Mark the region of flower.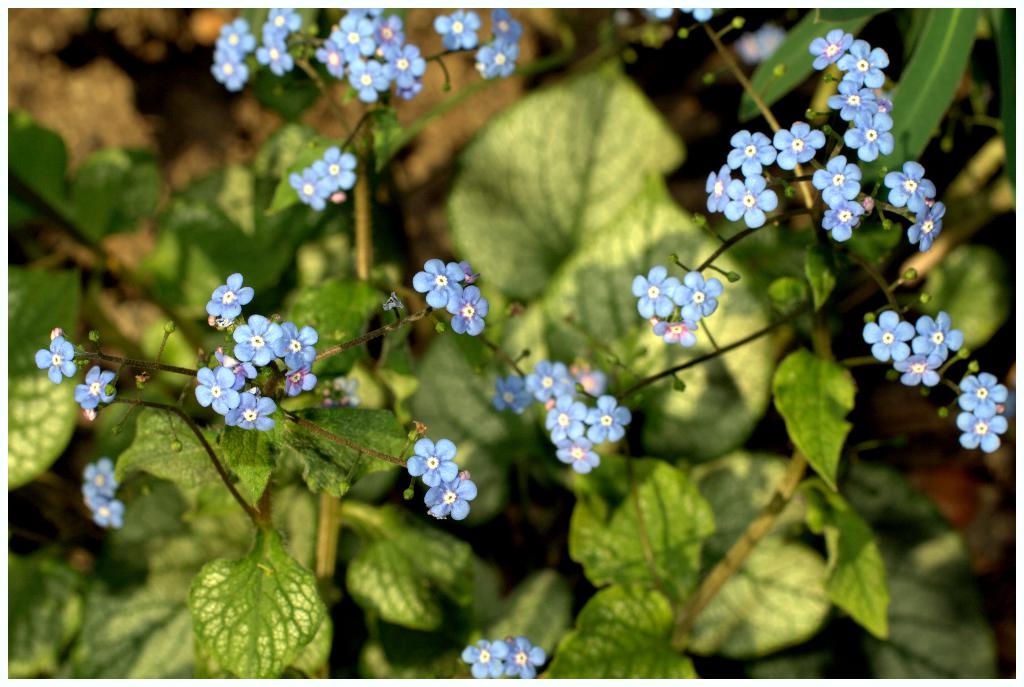
Region: (x1=822, y1=201, x2=866, y2=243).
